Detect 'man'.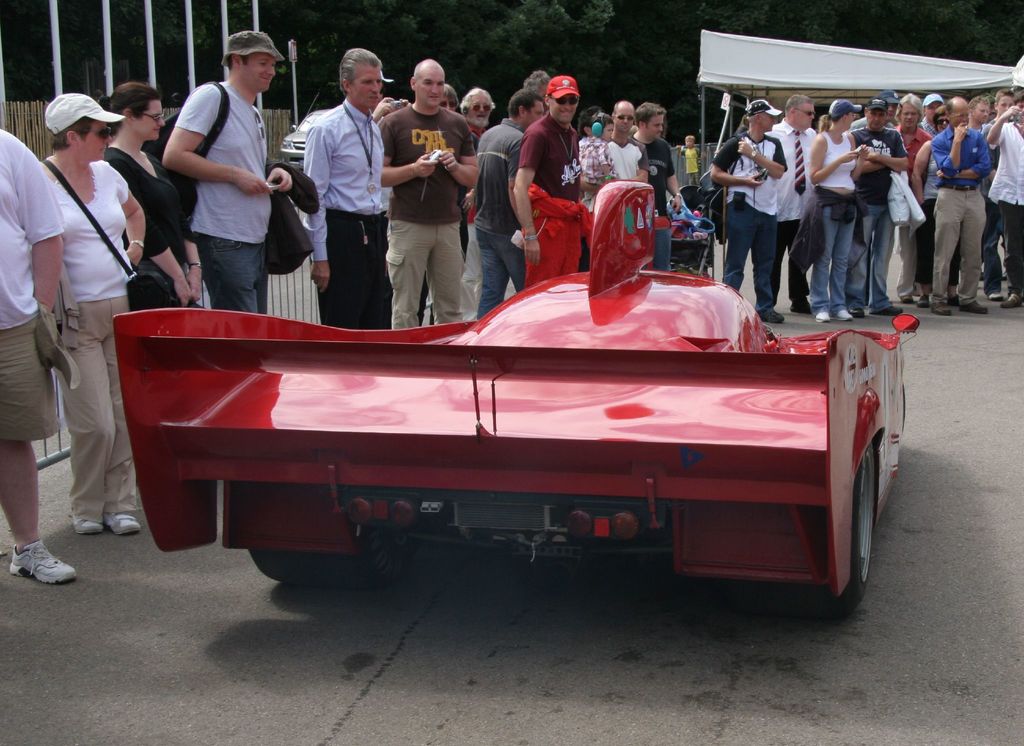
Detected at x1=884, y1=90, x2=922, y2=309.
